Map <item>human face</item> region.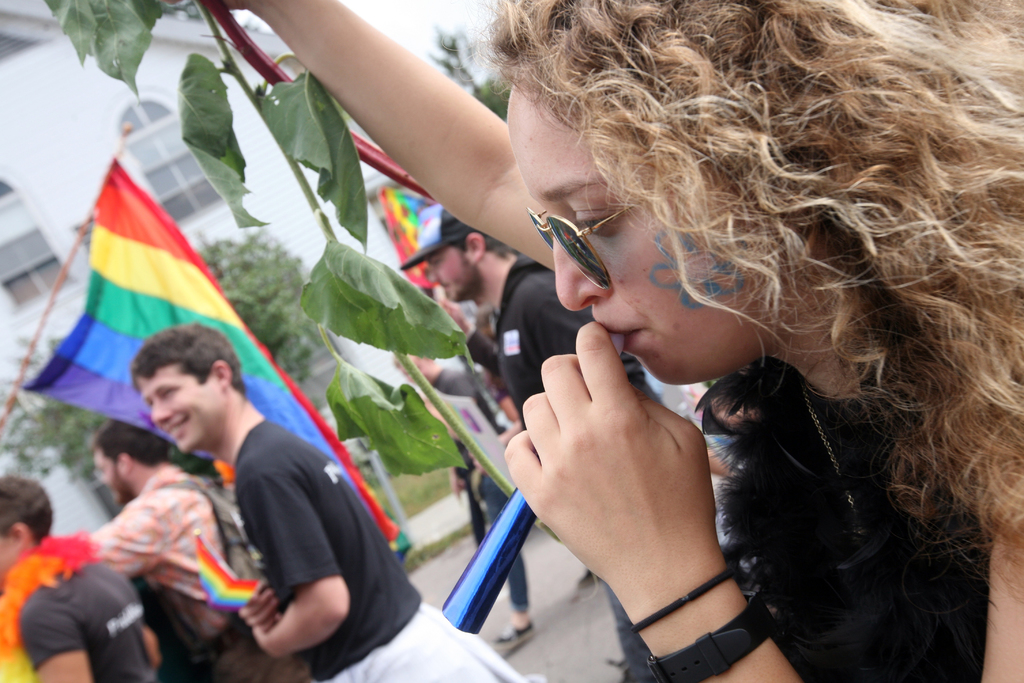
Mapped to l=140, t=360, r=223, b=452.
